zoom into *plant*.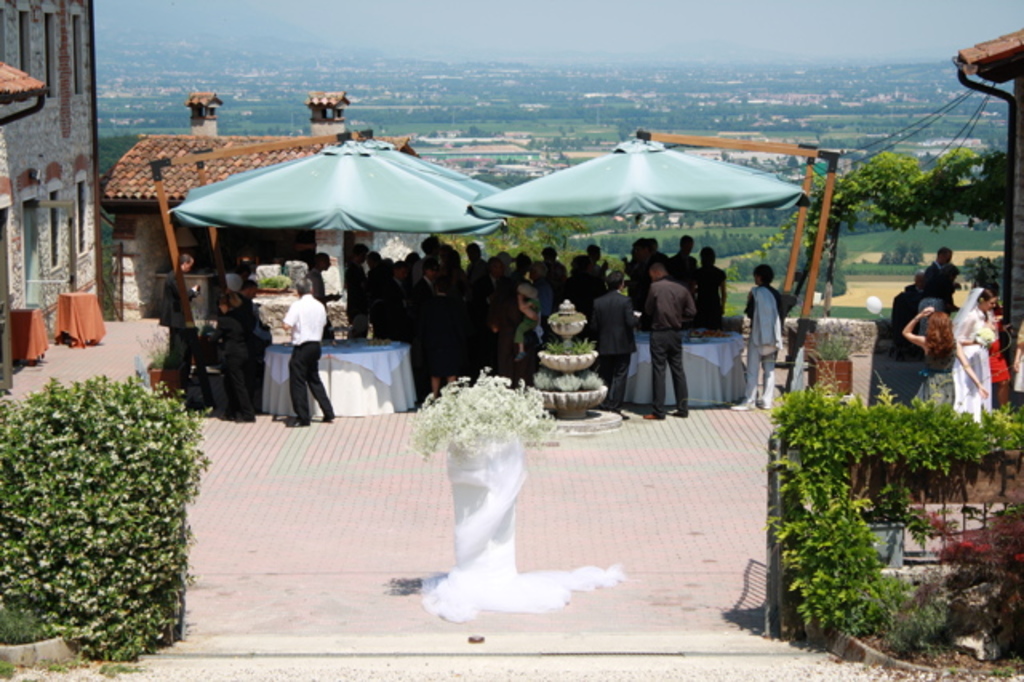
Zoom target: x1=907, y1=514, x2=1010, y2=629.
